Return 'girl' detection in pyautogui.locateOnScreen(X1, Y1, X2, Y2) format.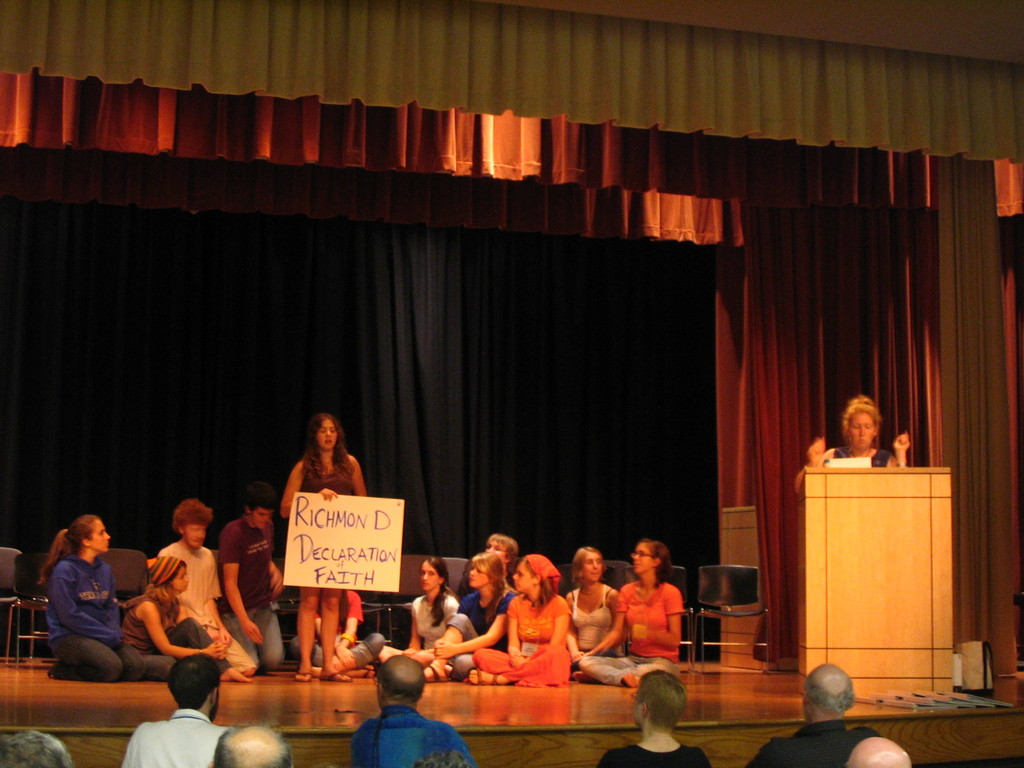
pyautogui.locateOnScreen(112, 550, 253, 686).
